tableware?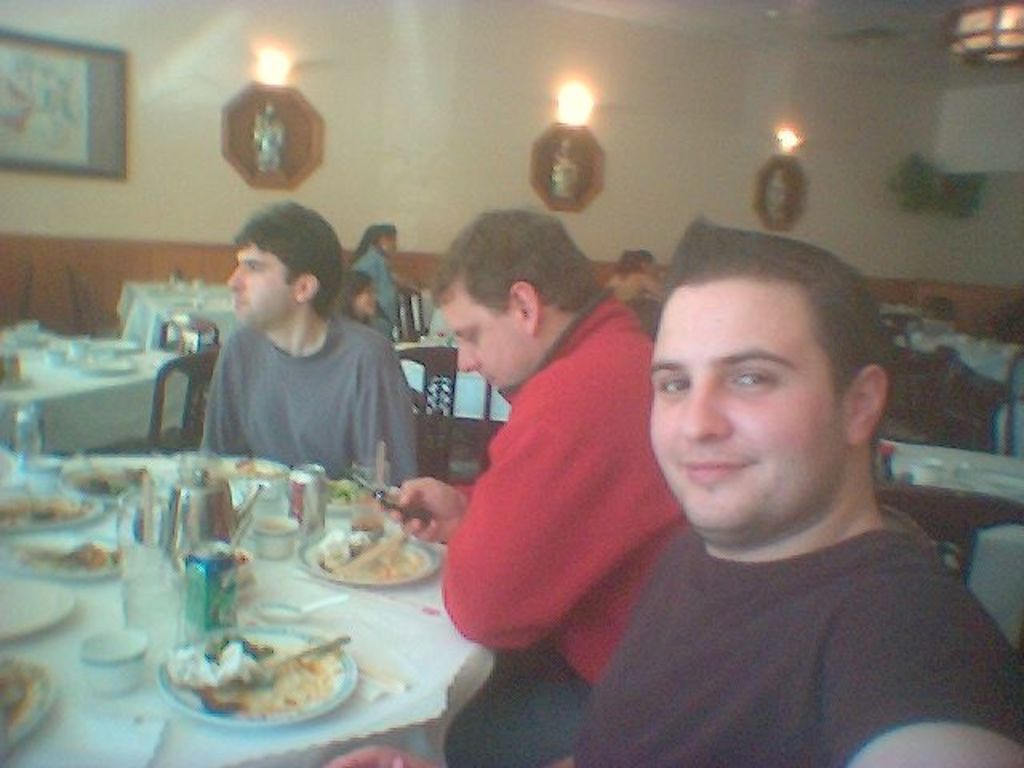
{"x1": 912, "y1": 454, "x2": 947, "y2": 486}
